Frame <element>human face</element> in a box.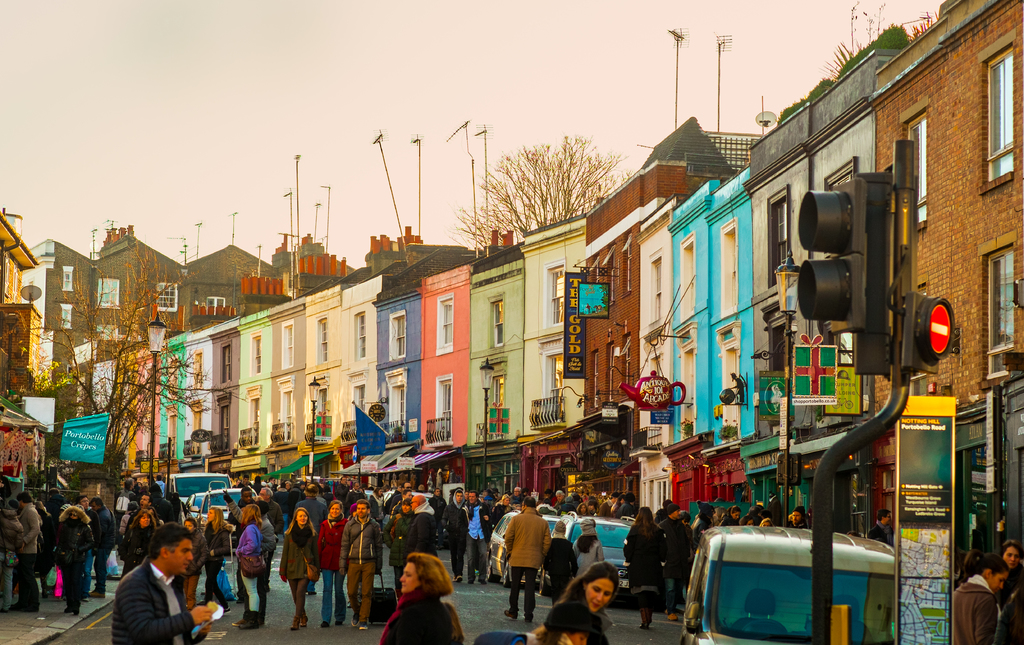
select_region(732, 511, 739, 522).
